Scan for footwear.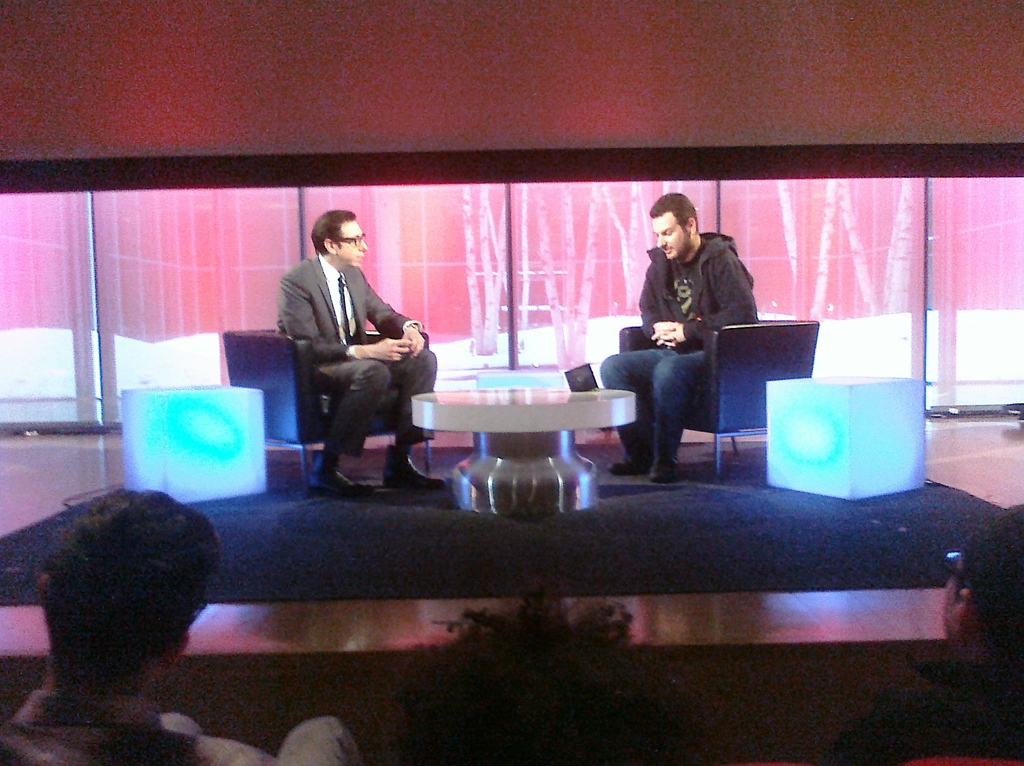
Scan result: (x1=381, y1=447, x2=451, y2=498).
